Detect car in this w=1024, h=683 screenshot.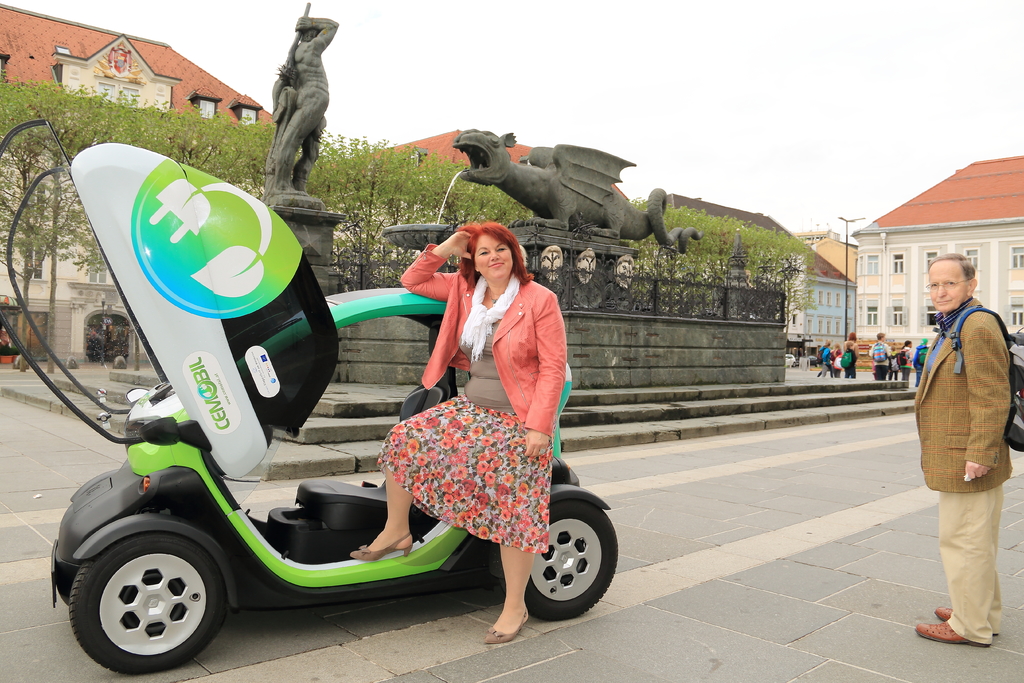
Detection: Rect(0, 119, 618, 677).
